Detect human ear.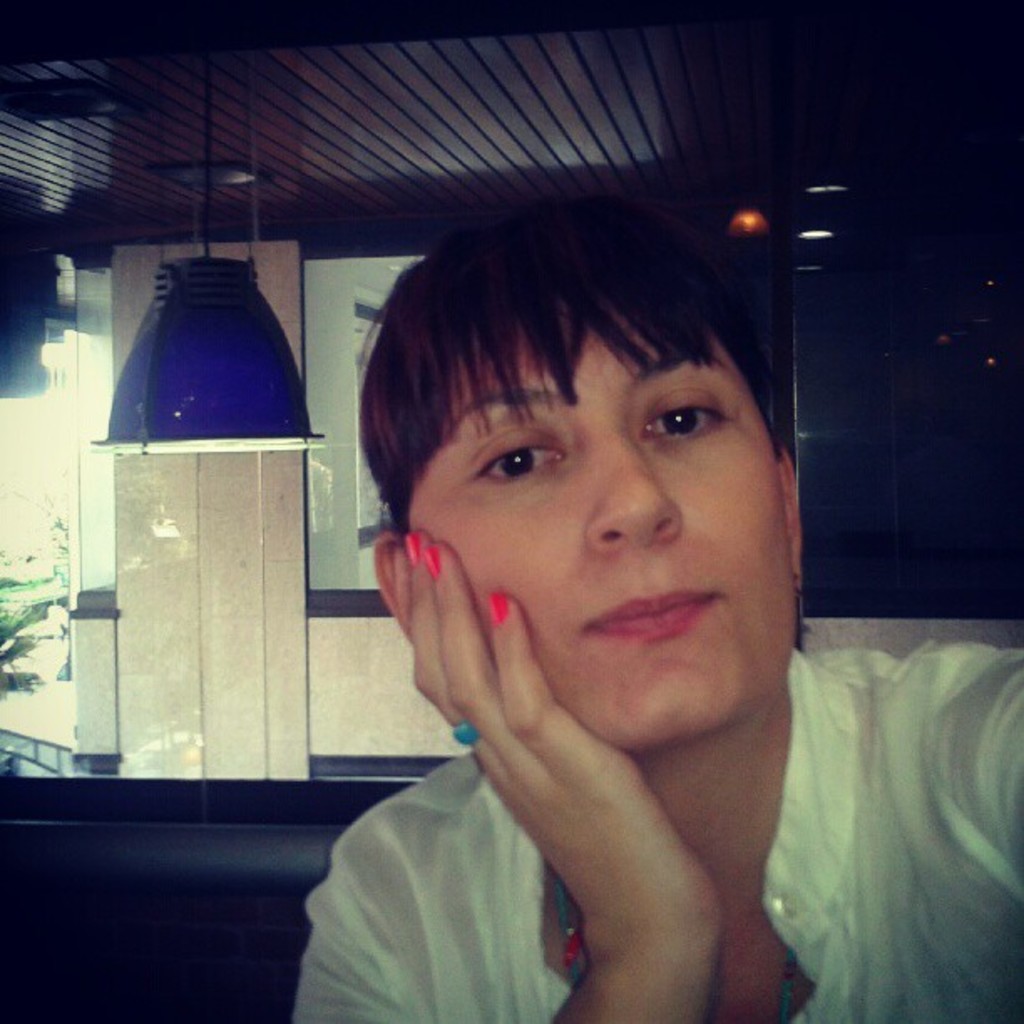
Detected at box(370, 532, 402, 612).
